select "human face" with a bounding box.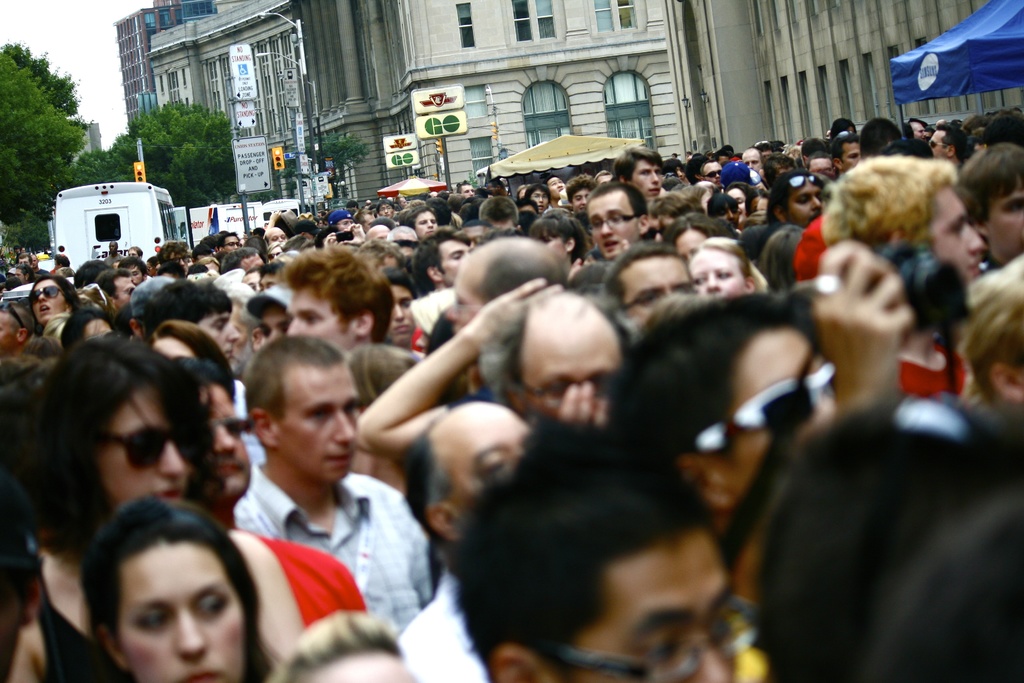
445, 404, 529, 513.
